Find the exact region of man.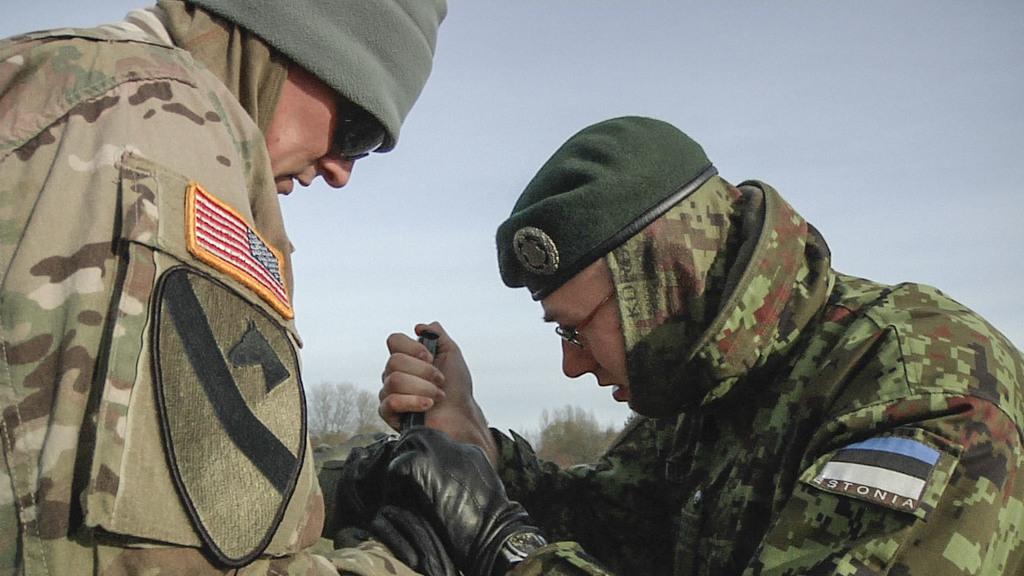
Exact region: 350,95,1011,575.
